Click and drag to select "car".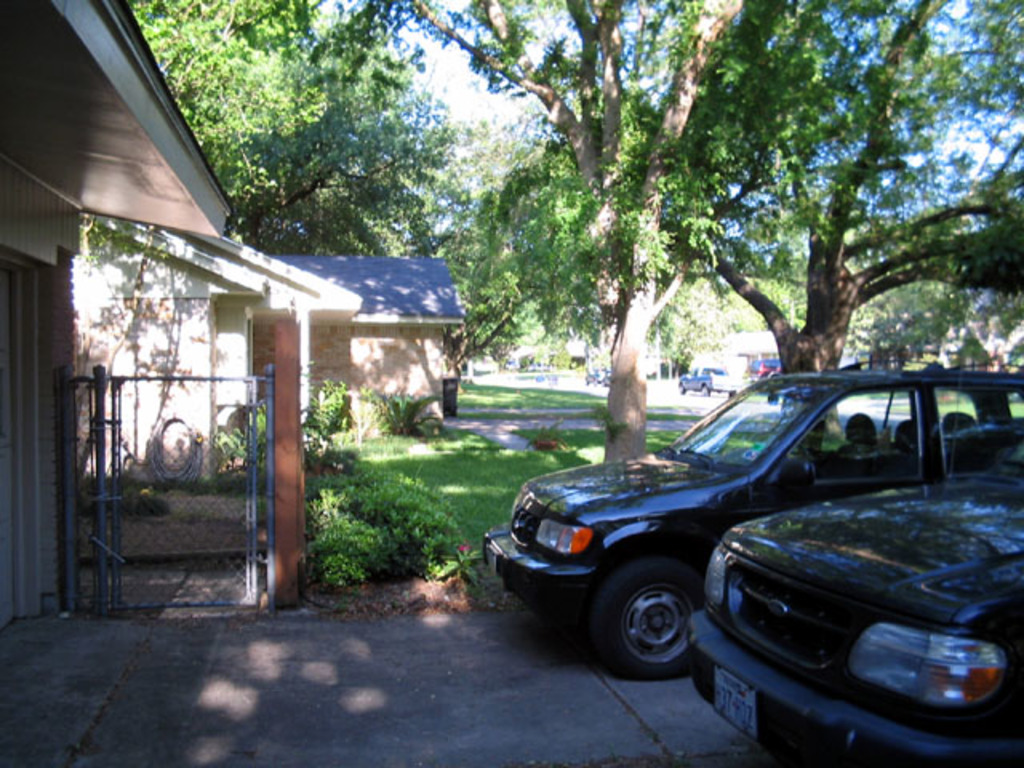
Selection: 482 357 1022 680.
